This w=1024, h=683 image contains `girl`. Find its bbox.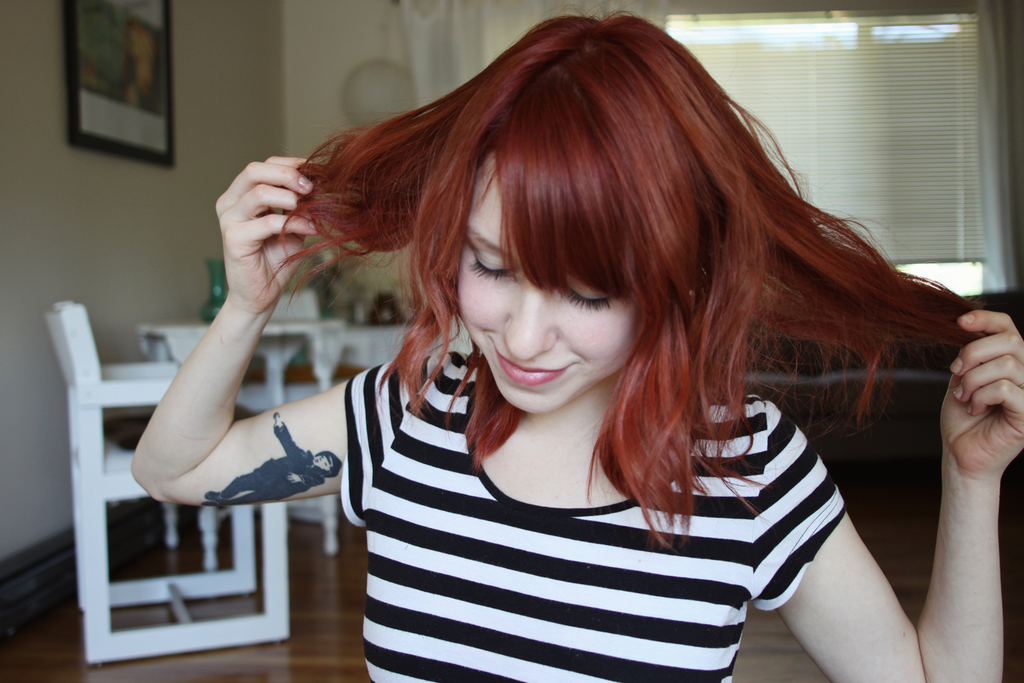
130:15:1023:682.
